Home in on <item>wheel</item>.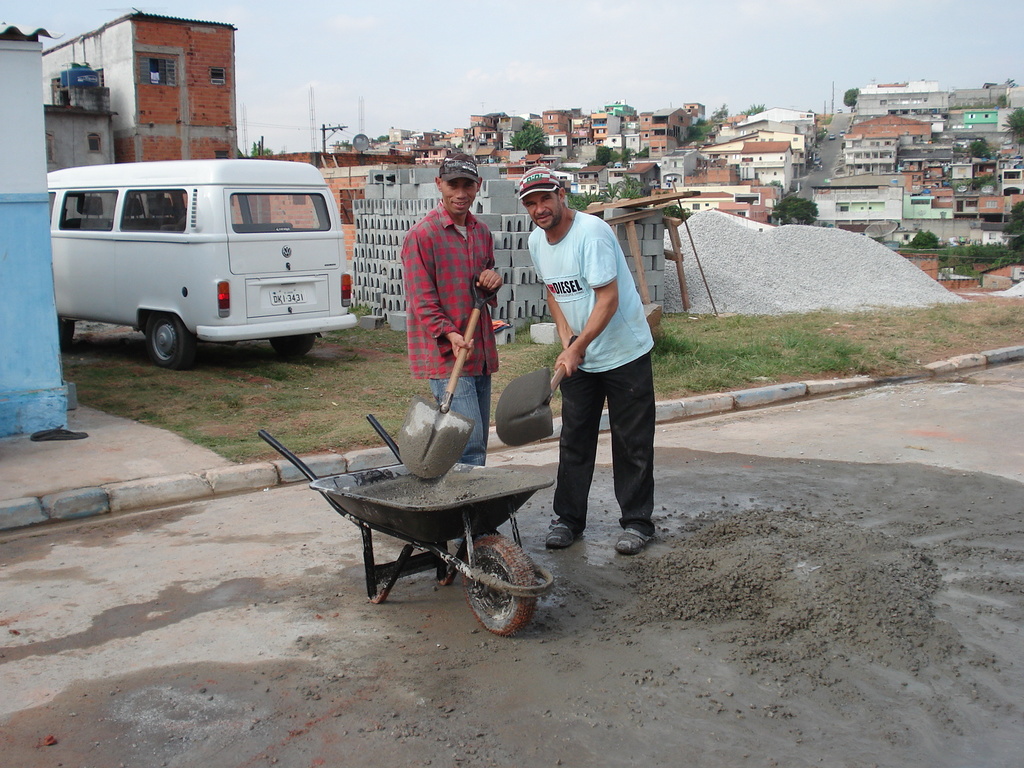
Homed in at box=[271, 332, 316, 366].
